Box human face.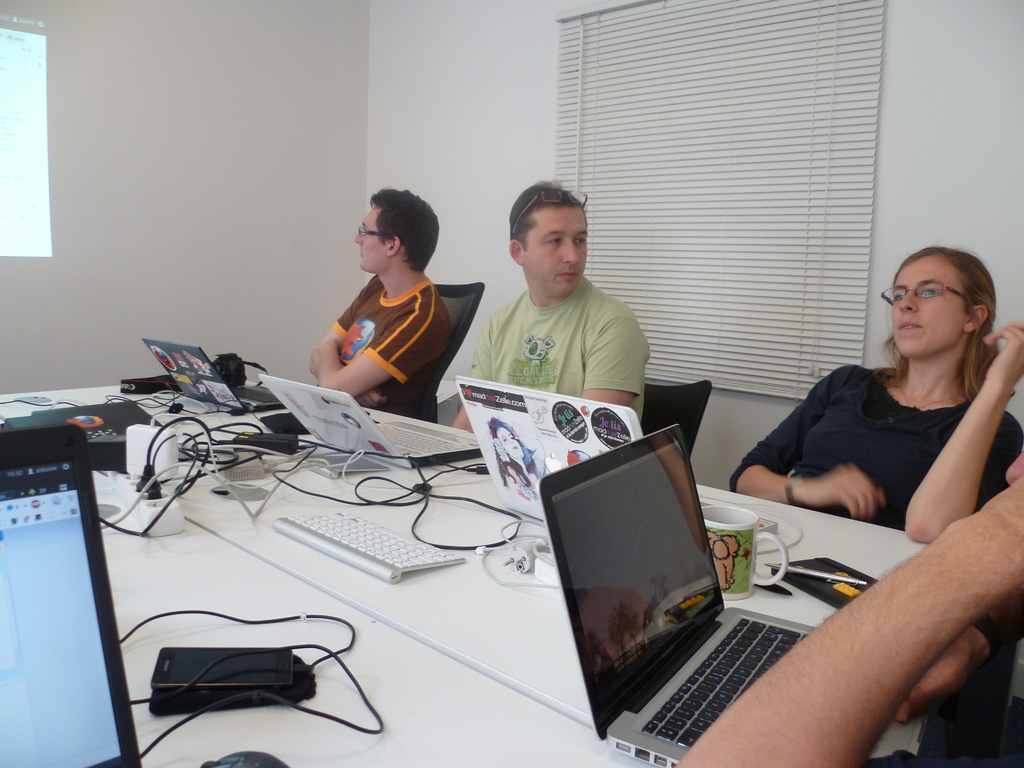
<box>891,260,968,364</box>.
